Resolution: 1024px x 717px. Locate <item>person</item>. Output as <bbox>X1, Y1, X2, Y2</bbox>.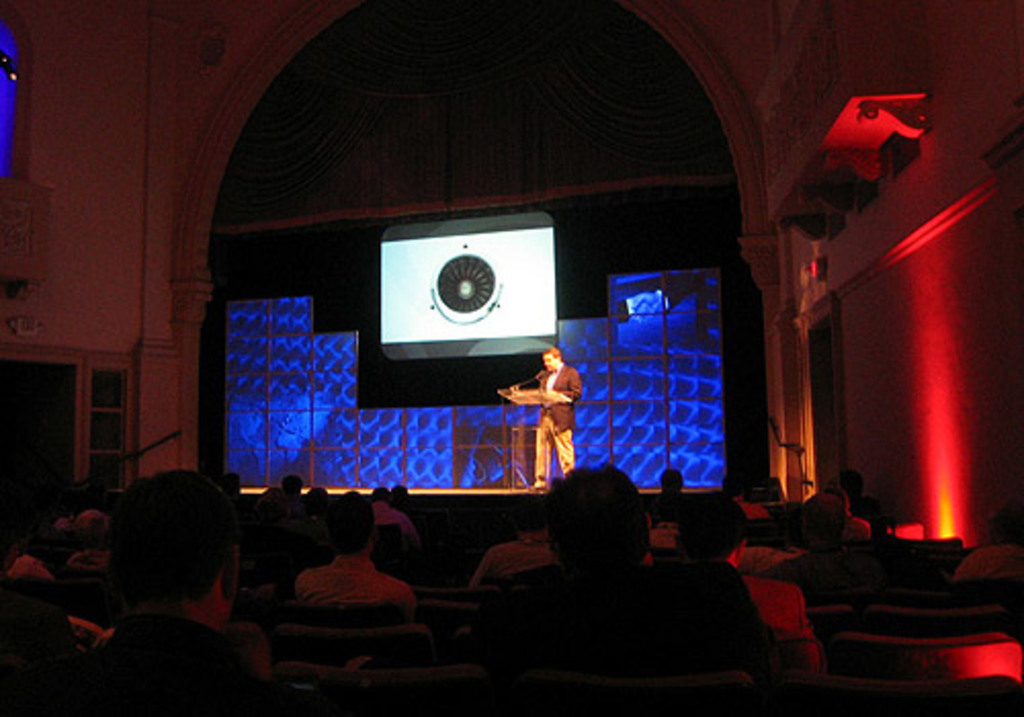
<bbox>66, 510, 109, 572</bbox>.
